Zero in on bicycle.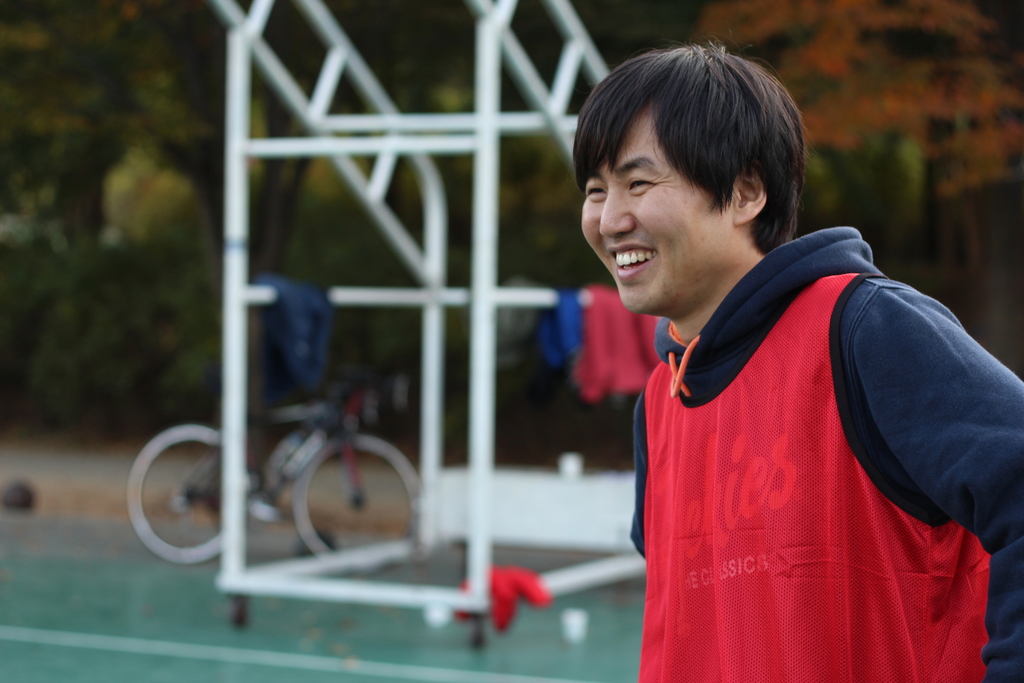
Zeroed in: [129, 332, 459, 608].
